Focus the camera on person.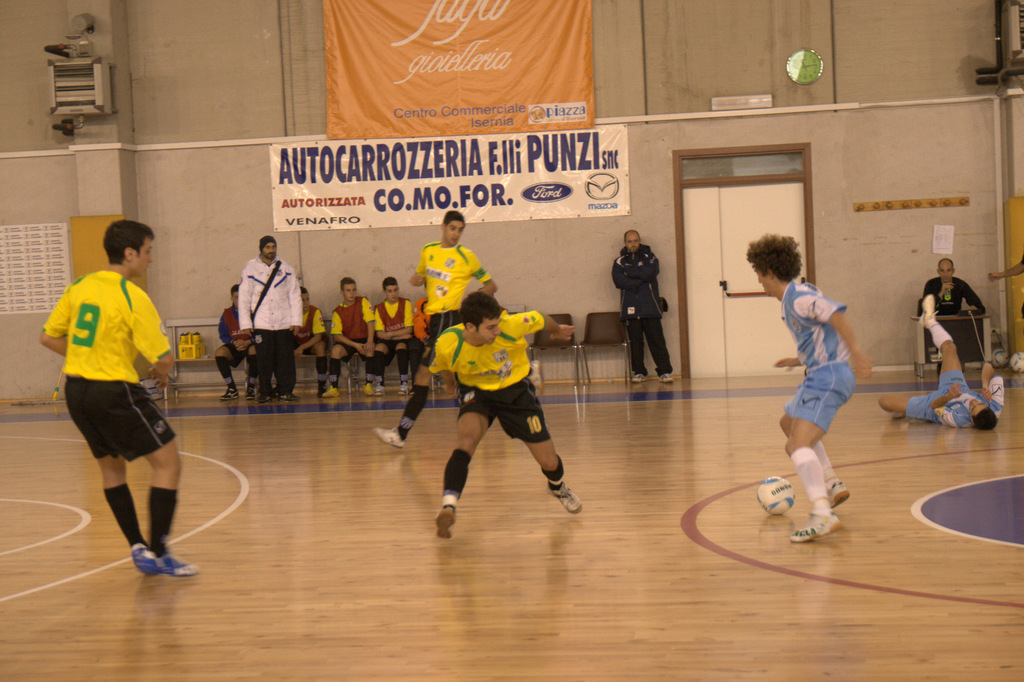
Focus region: [x1=609, y1=228, x2=674, y2=385].
